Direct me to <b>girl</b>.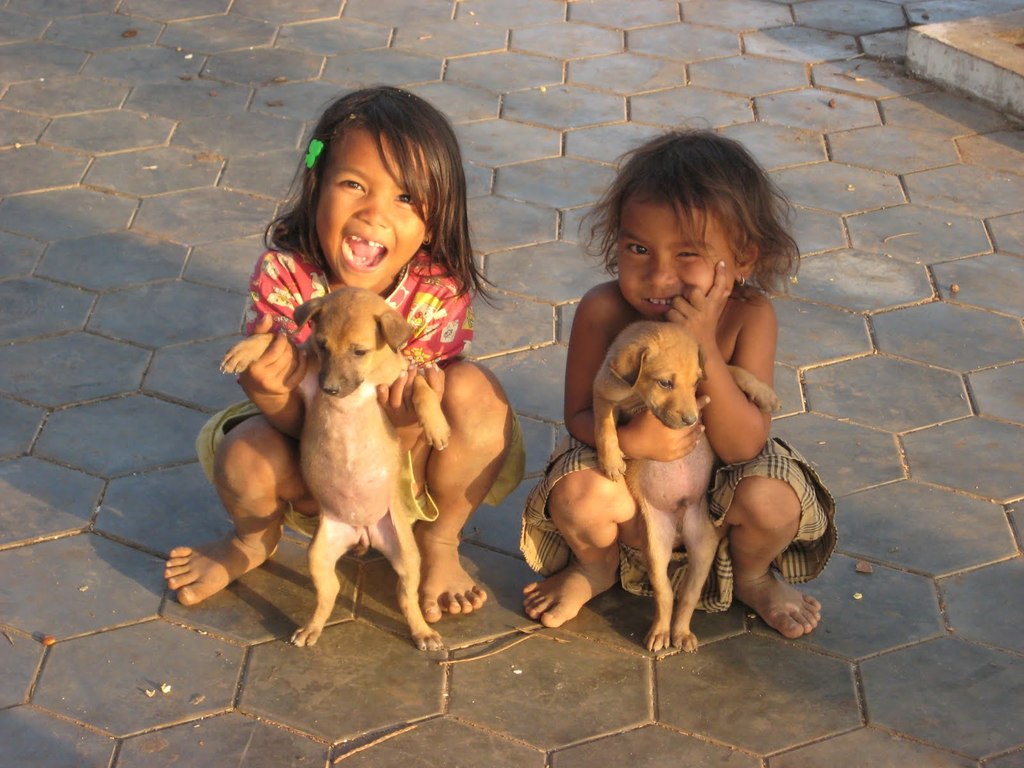
Direction: crop(163, 97, 515, 621).
